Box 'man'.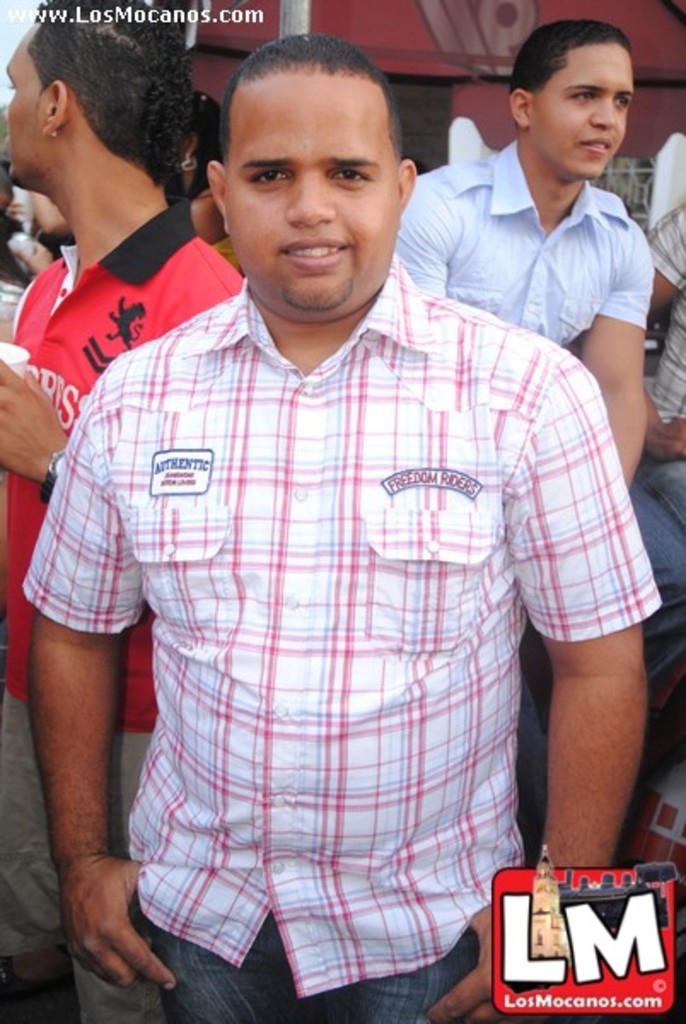
[left=17, top=26, right=672, bottom=1022].
